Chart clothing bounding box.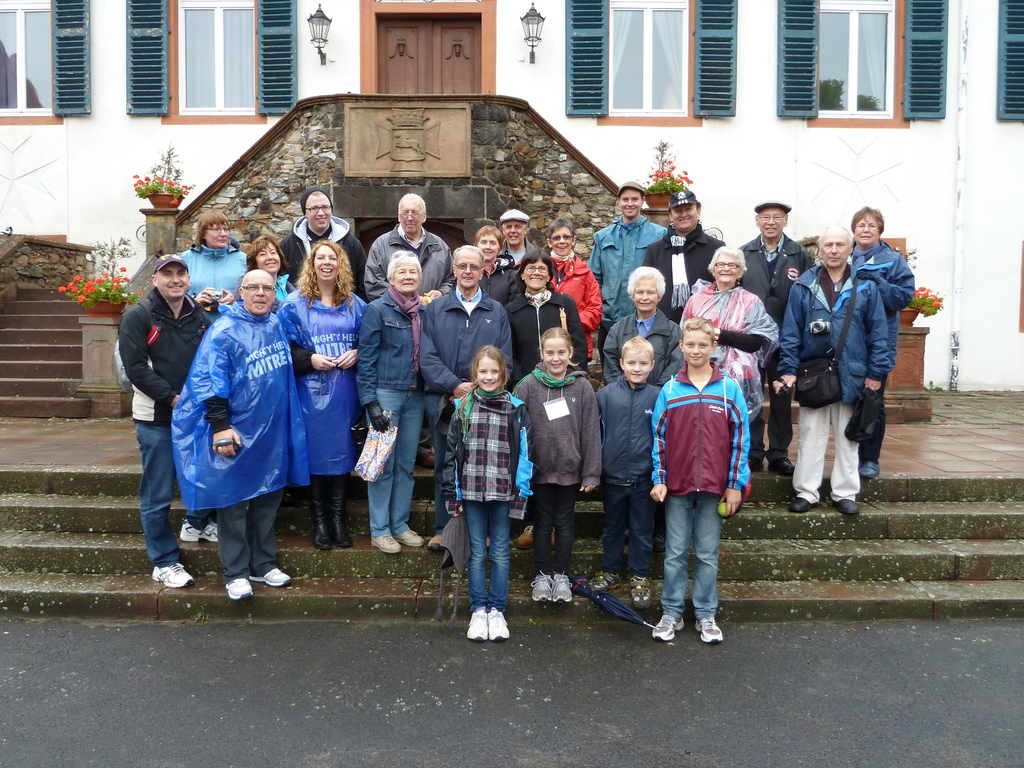
Charted: l=104, t=278, r=225, b=568.
